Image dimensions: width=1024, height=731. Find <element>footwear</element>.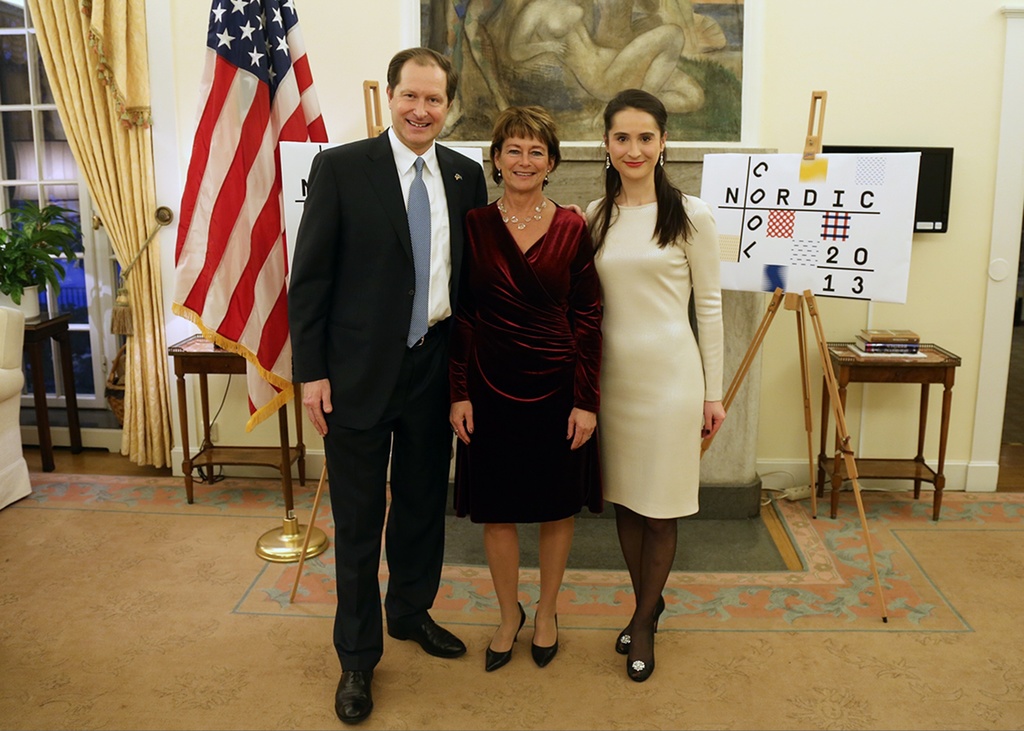
616:589:668:654.
